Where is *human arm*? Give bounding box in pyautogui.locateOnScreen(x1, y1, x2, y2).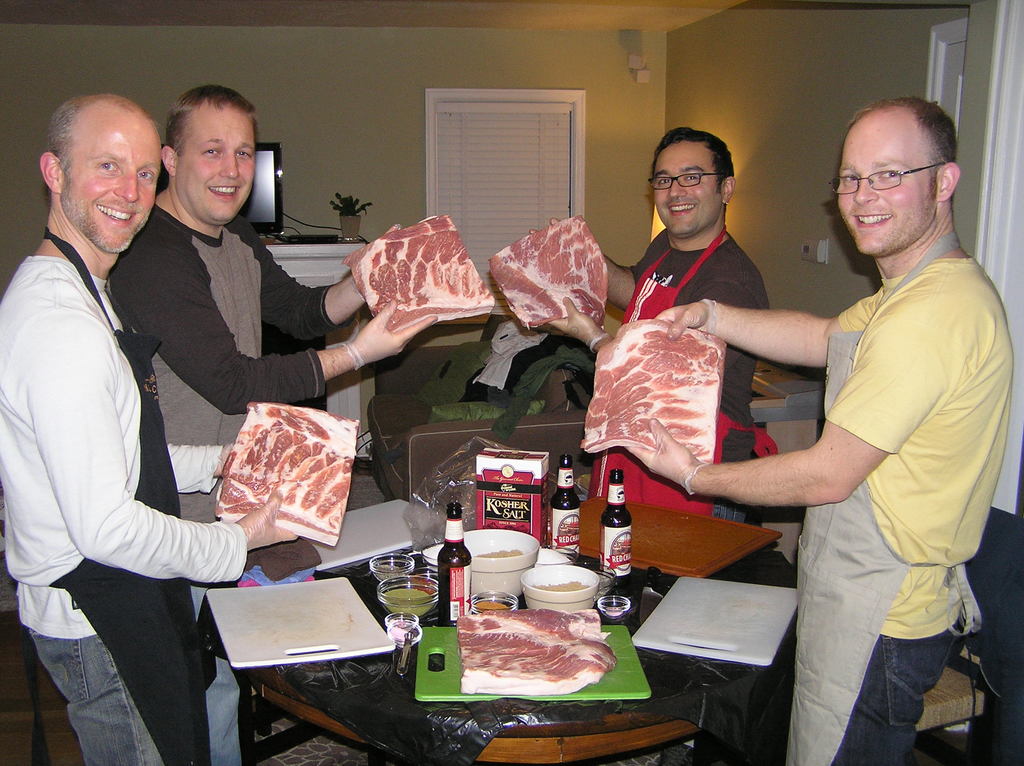
pyautogui.locateOnScreen(240, 224, 387, 338).
